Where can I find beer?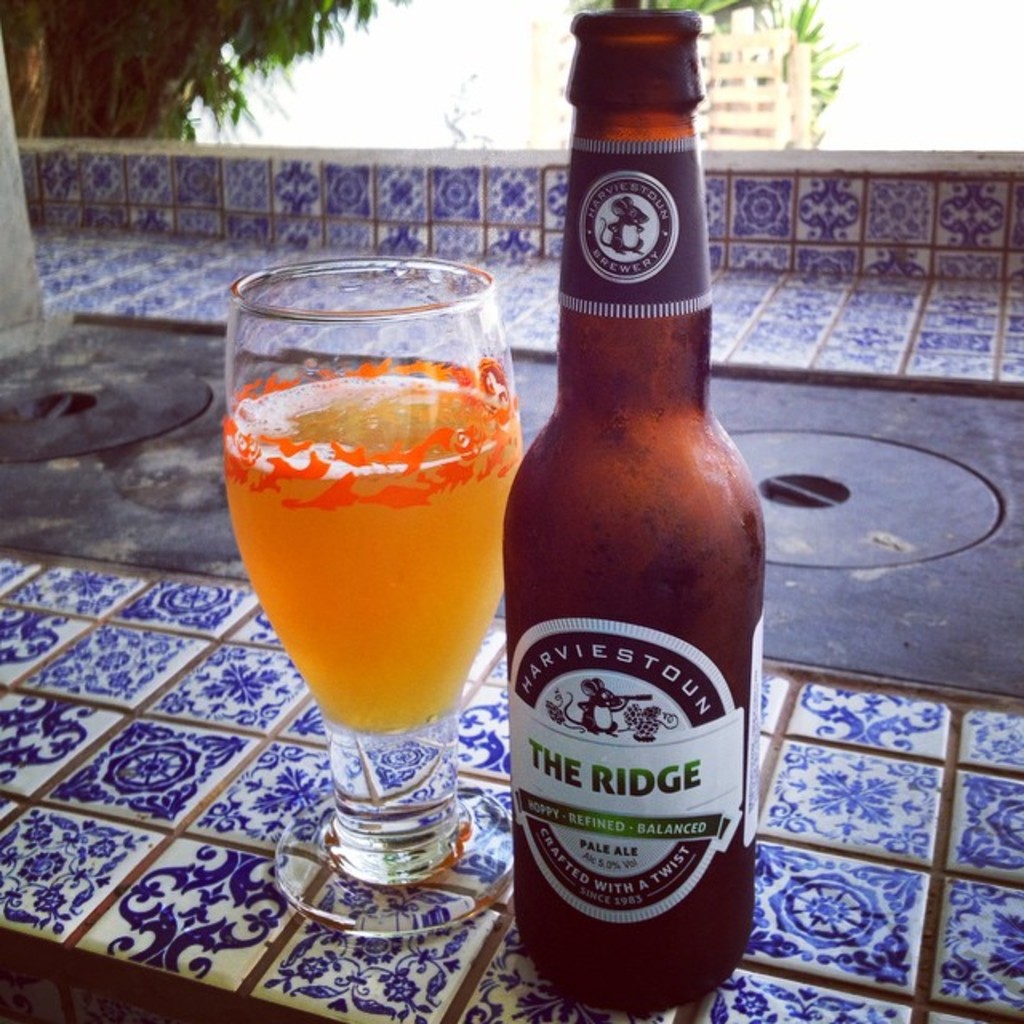
You can find it at region(206, 246, 542, 950).
